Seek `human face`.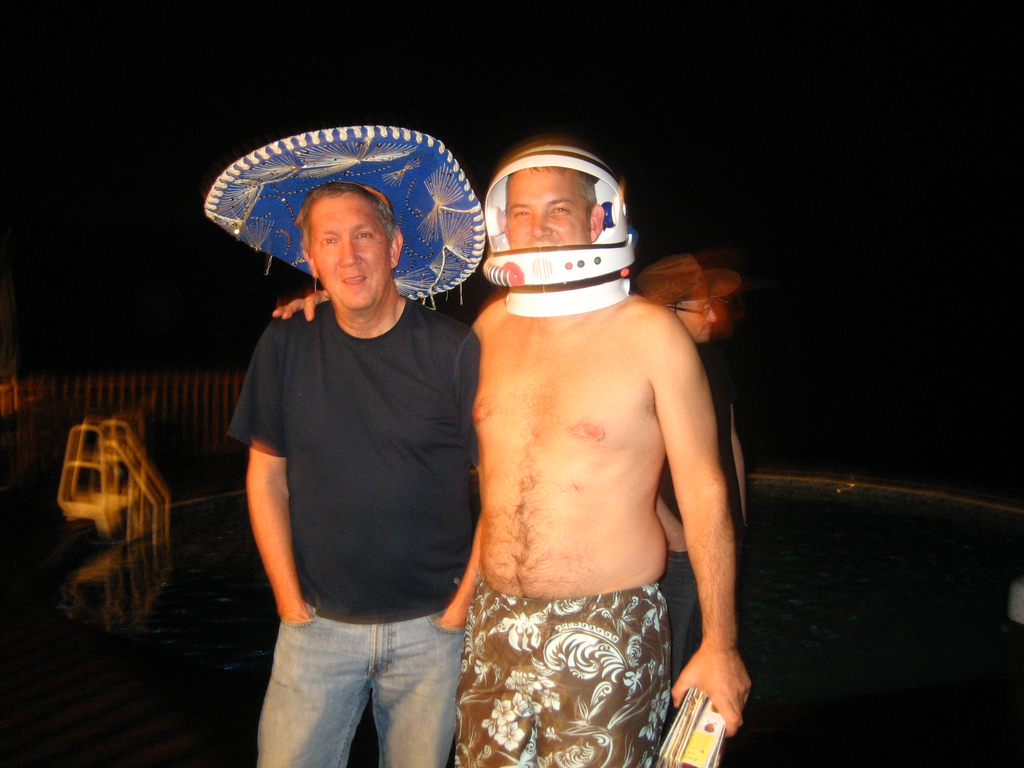
BBox(505, 168, 592, 248).
